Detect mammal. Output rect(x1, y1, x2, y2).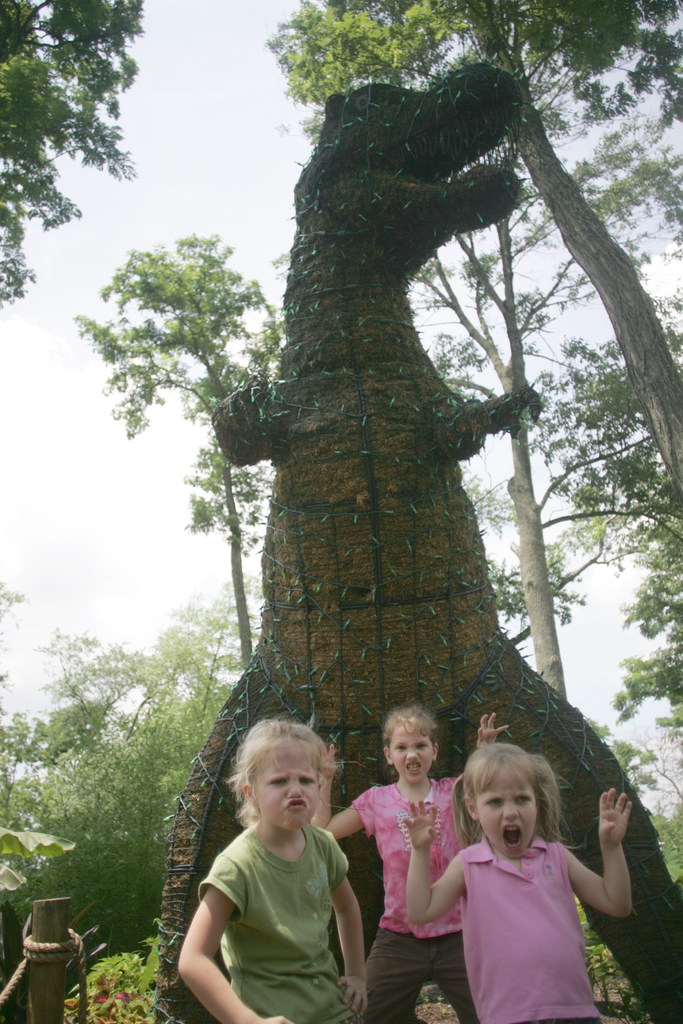
rect(406, 739, 632, 1023).
